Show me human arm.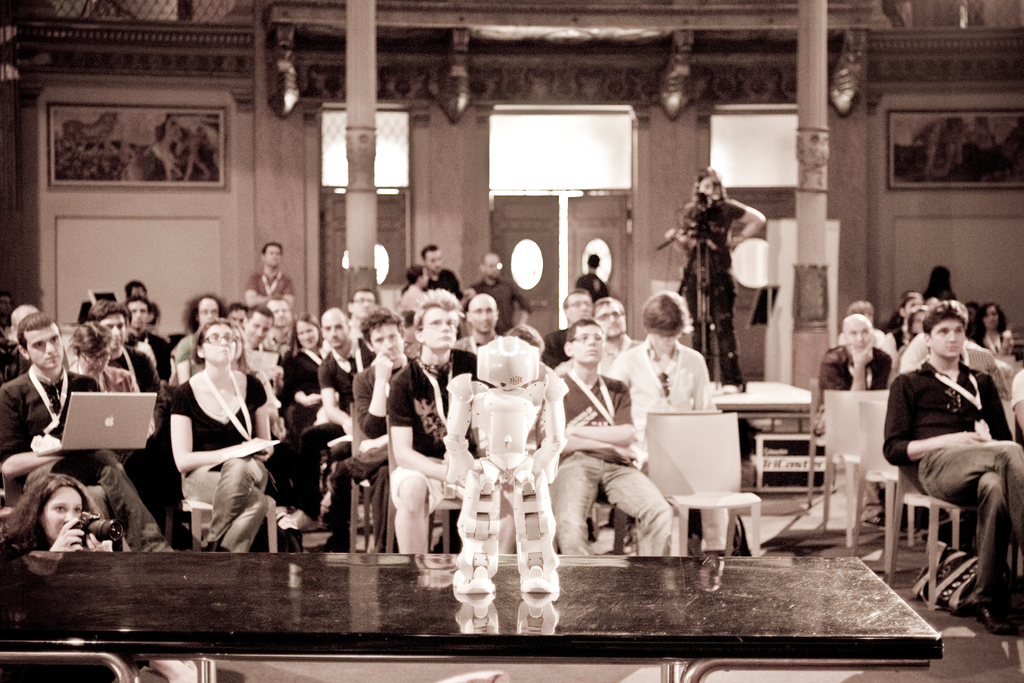
human arm is here: [819, 346, 877, 391].
